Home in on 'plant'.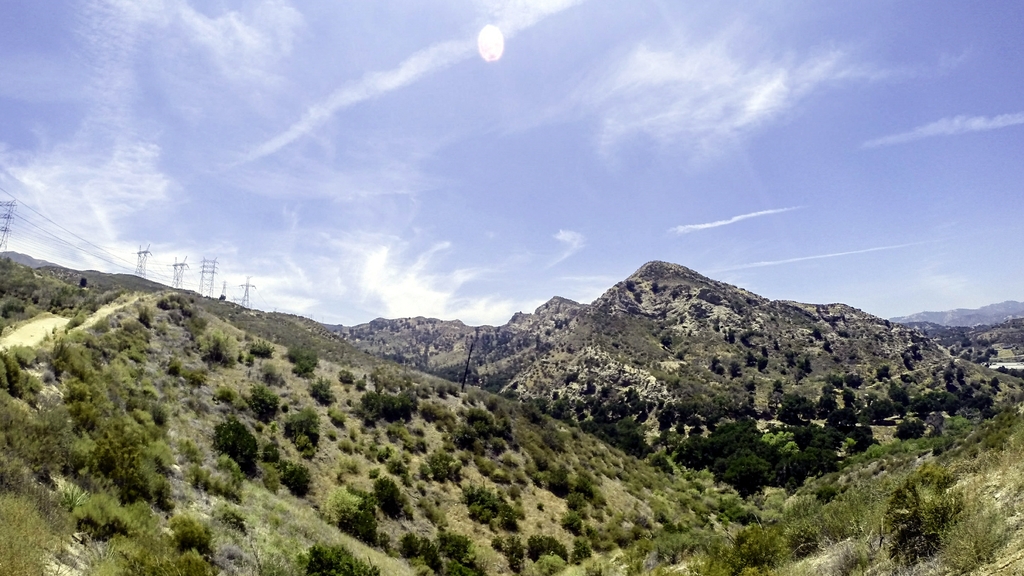
Homed in at 585:502:652:552.
